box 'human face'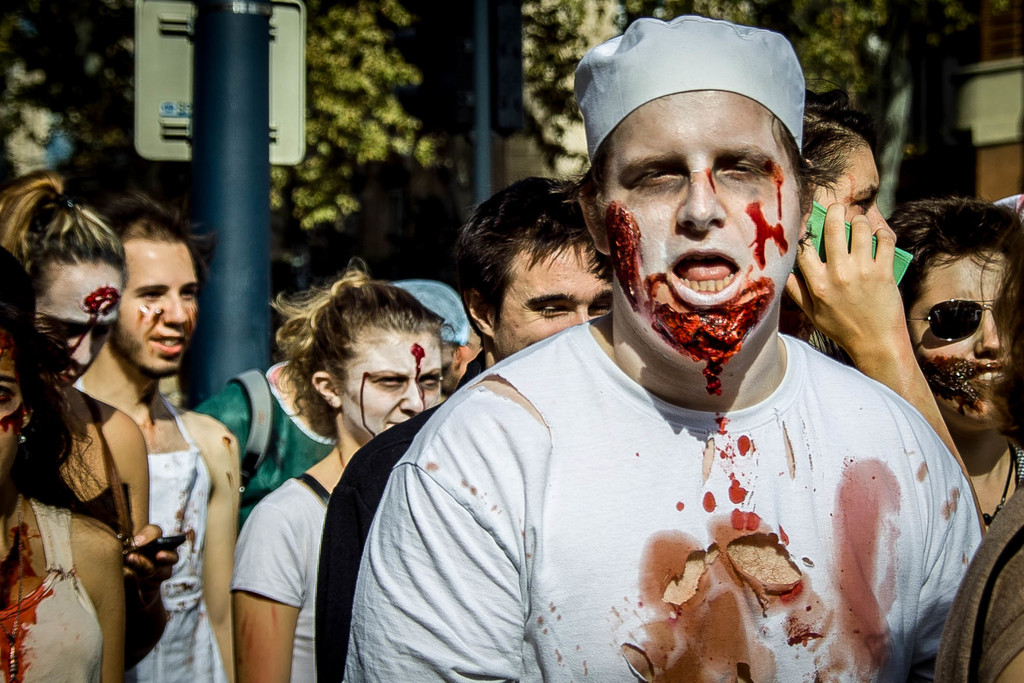
crop(338, 333, 445, 441)
